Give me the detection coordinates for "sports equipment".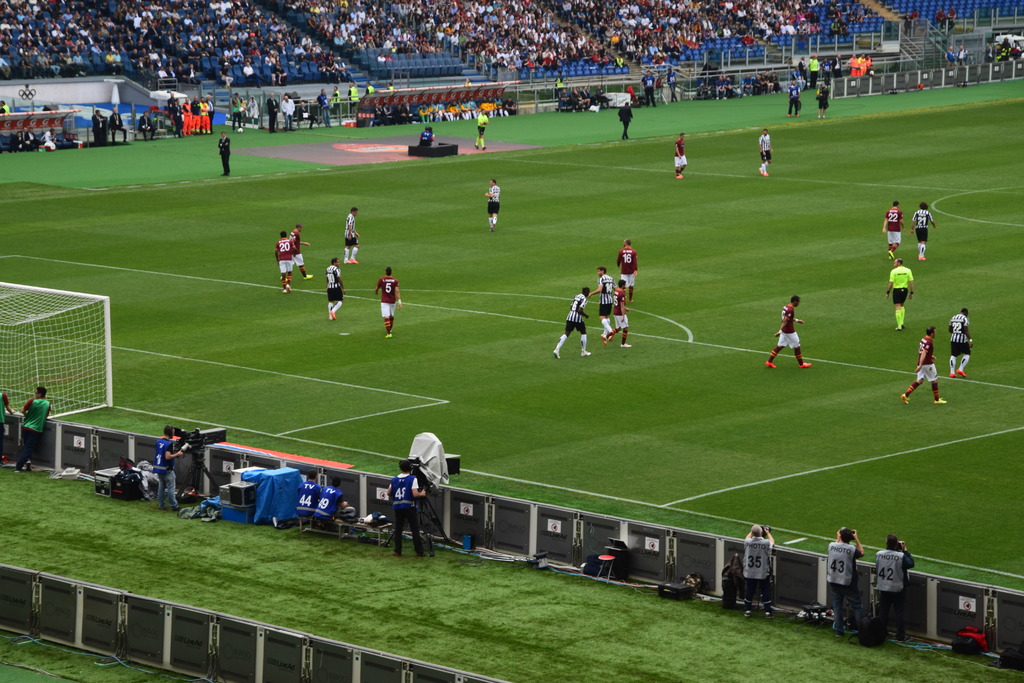
bbox=[931, 397, 952, 407].
